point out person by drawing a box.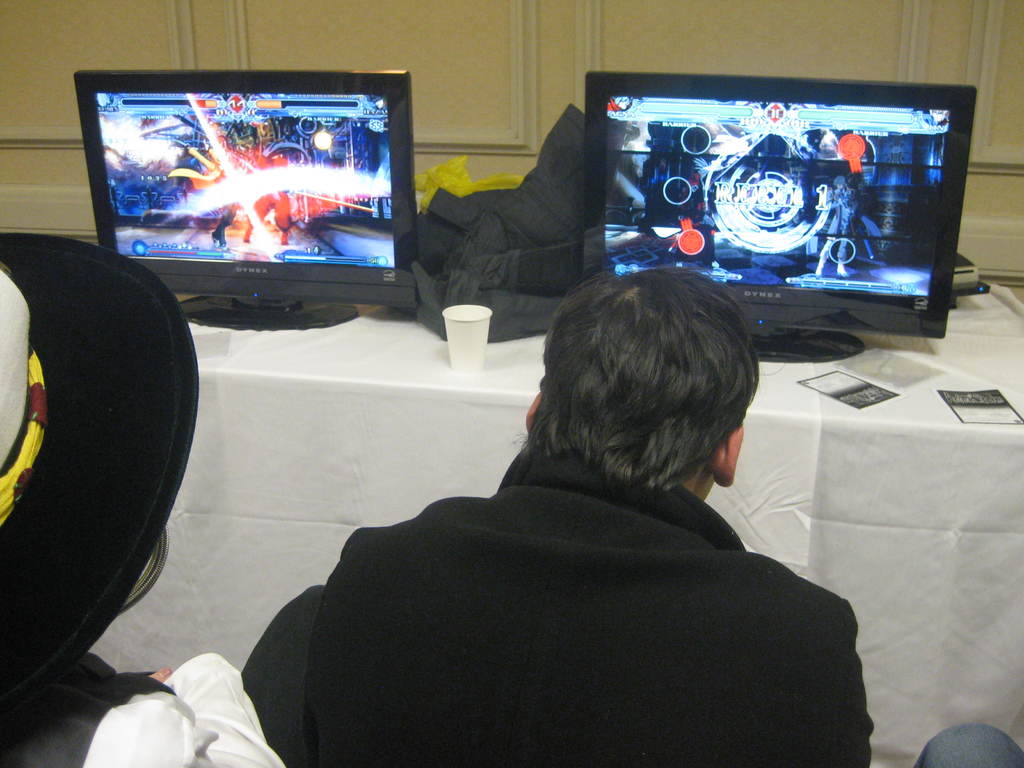
[left=0, top=230, right=294, bottom=767].
